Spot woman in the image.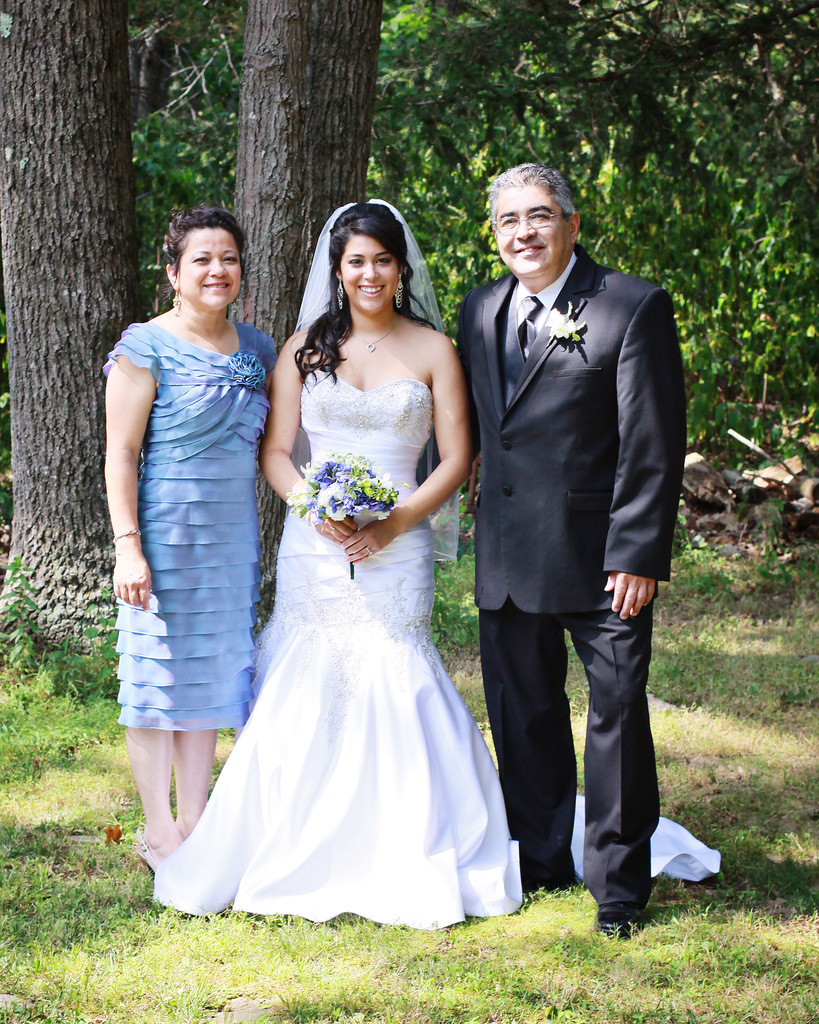
woman found at [258,202,527,936].
